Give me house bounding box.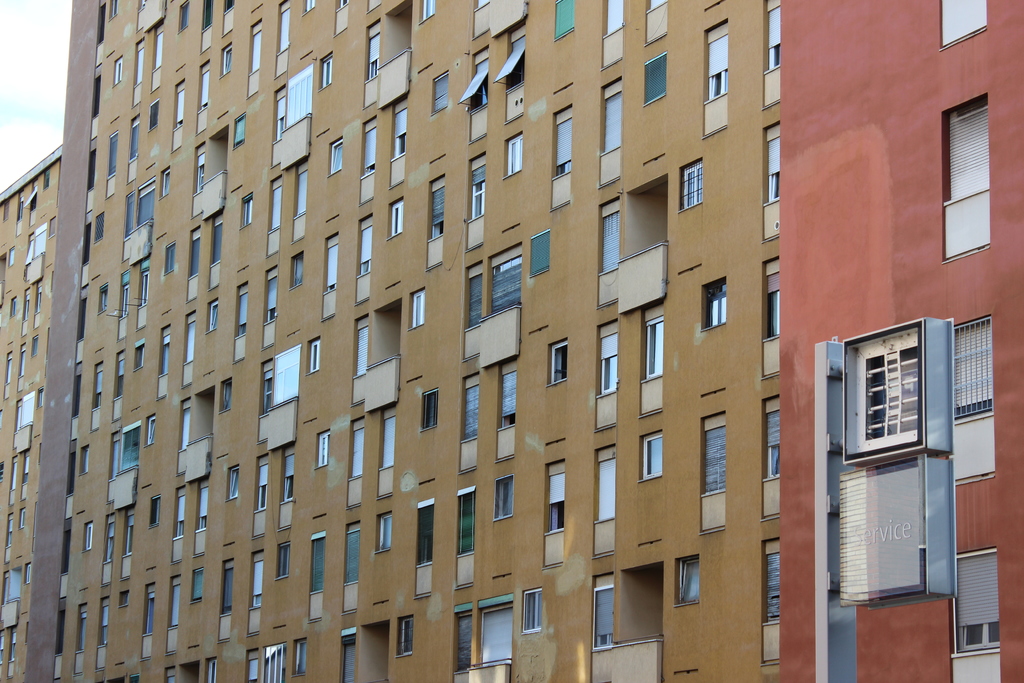
bbox(0, 142, 61, 682).
